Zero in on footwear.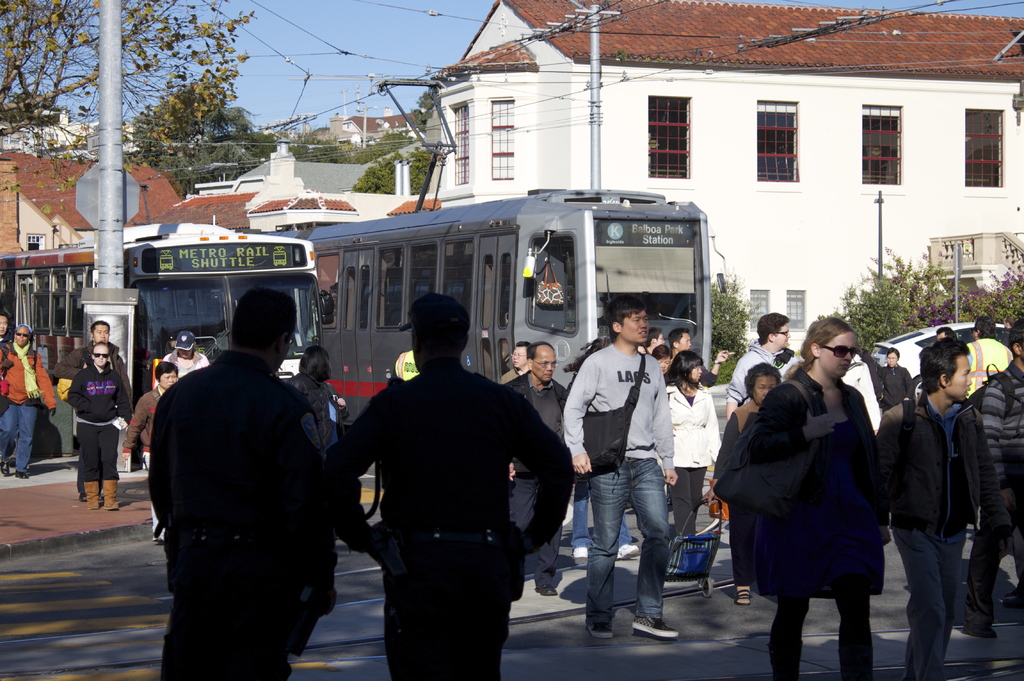
Zeroed in: crop(616, 544, 638, 557).
